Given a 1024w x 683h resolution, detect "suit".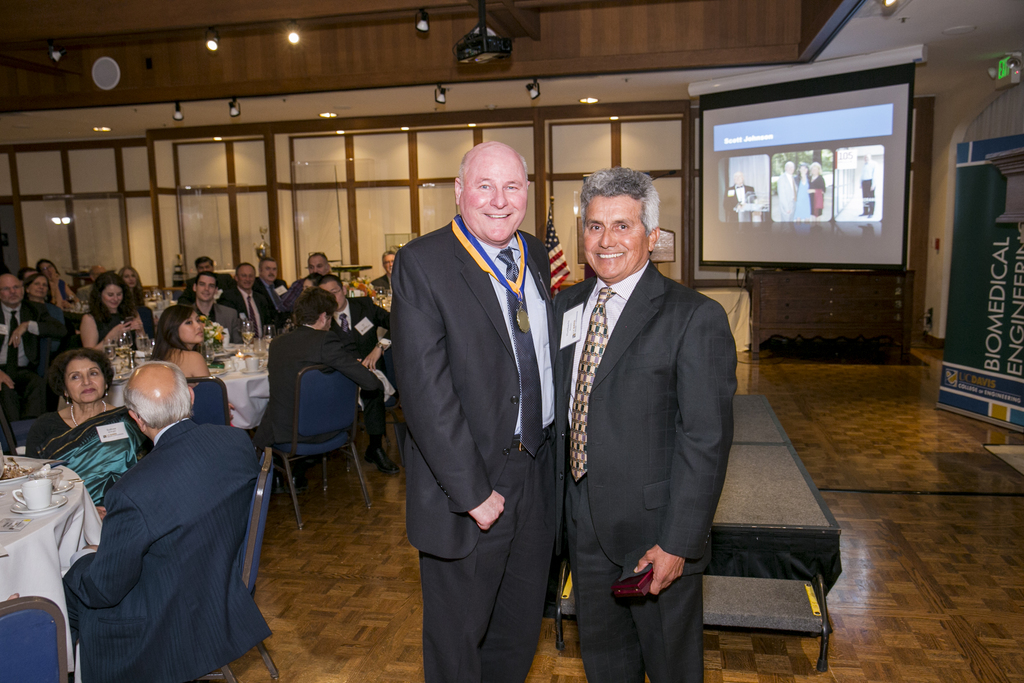
detection(250, 320, 385, 446).
